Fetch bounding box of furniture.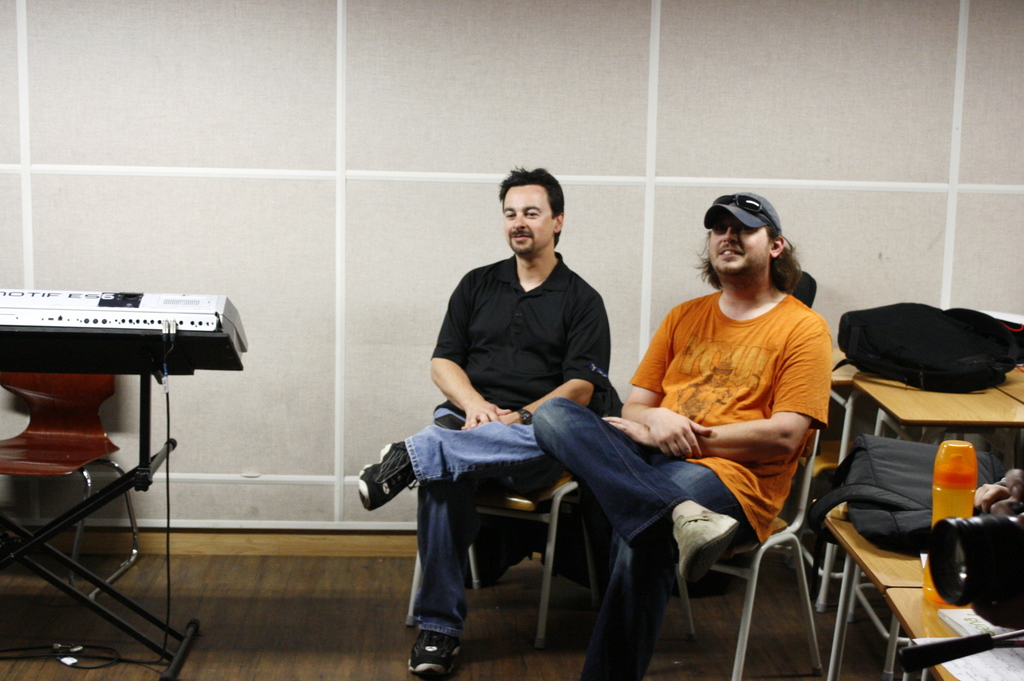
Bbox: crop(0, 323, 244, 680).
